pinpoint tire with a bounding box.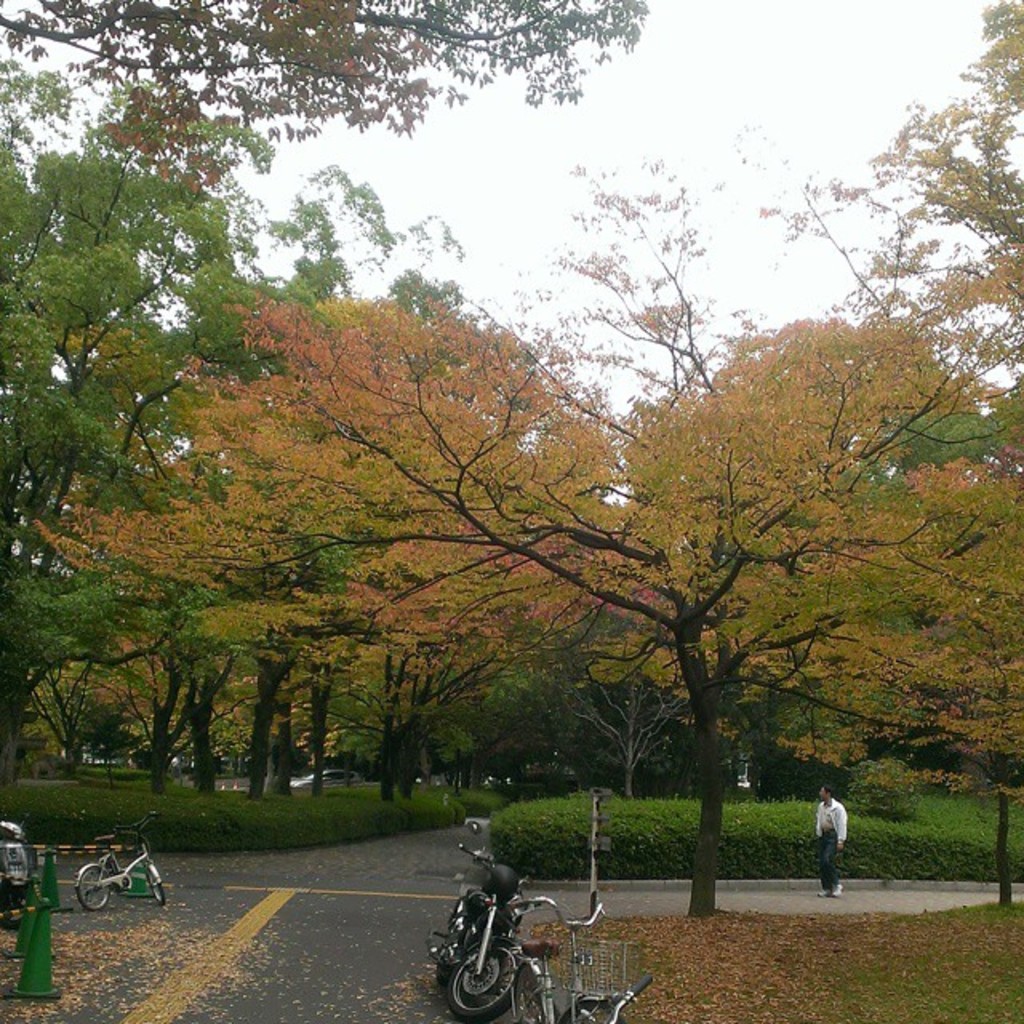
box(446, 933, 528, 1013).
